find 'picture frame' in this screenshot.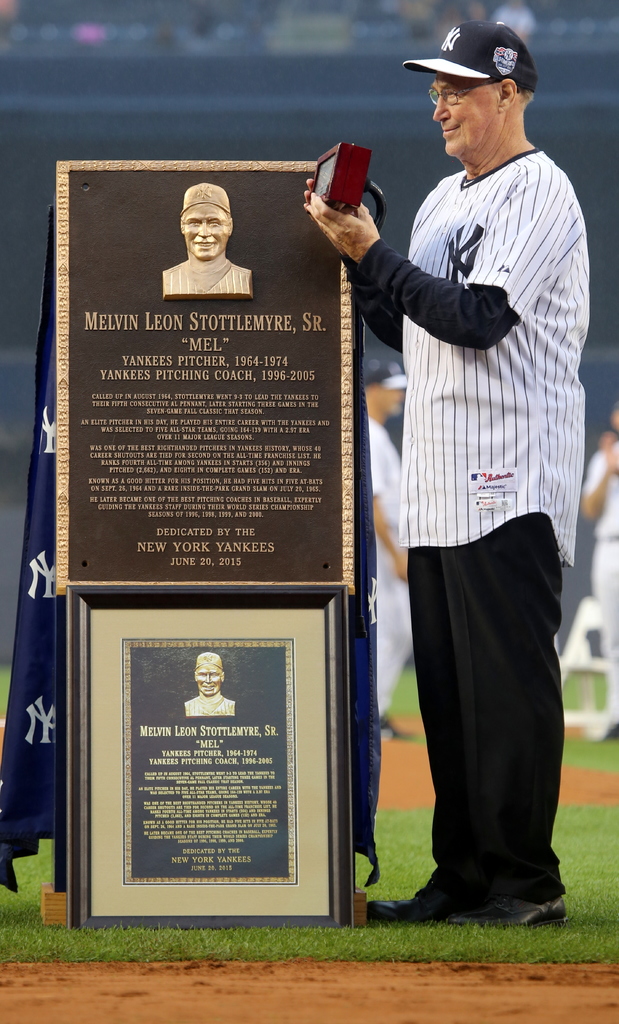
The bounding box for 'picture frame' is <region>69, 580, 369, 938</region>.
